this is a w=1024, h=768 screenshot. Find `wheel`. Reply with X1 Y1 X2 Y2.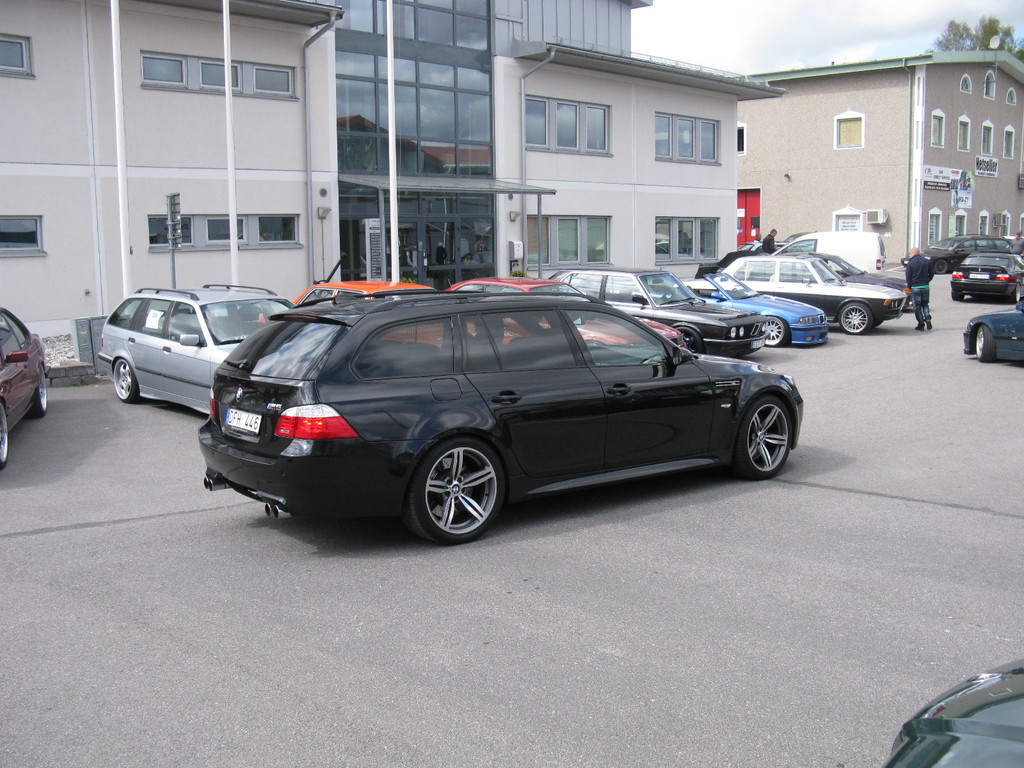
1009 282 1021 302.
